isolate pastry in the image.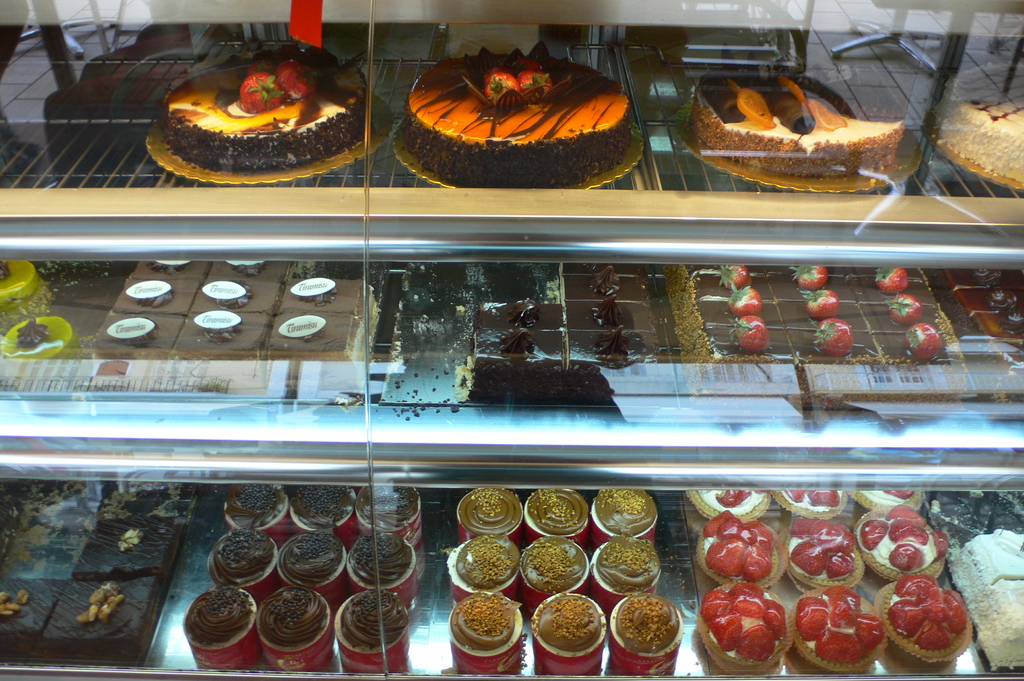
Isolated region: 523/483/585/547.
